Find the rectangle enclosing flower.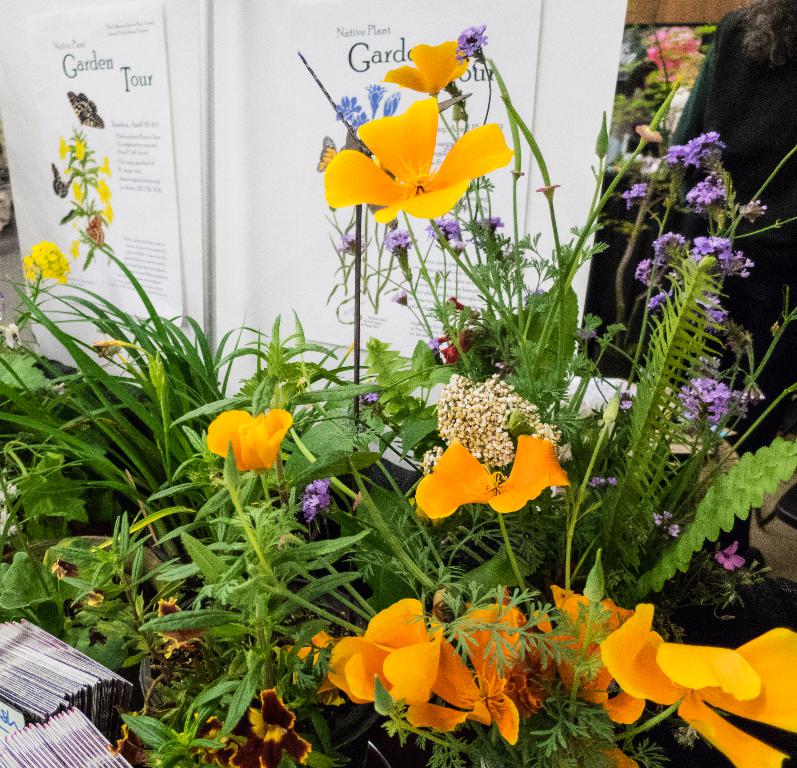
crop(73, 140, 85, 157).
